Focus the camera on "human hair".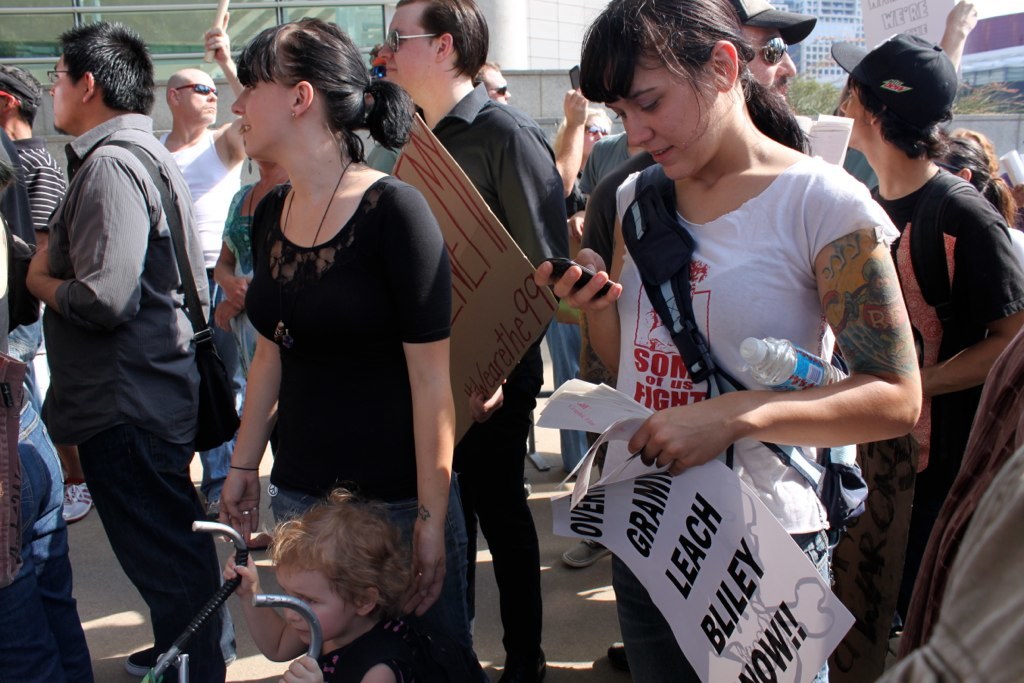
Focus region: (left=397, top=0, right=490, bottom=80).
